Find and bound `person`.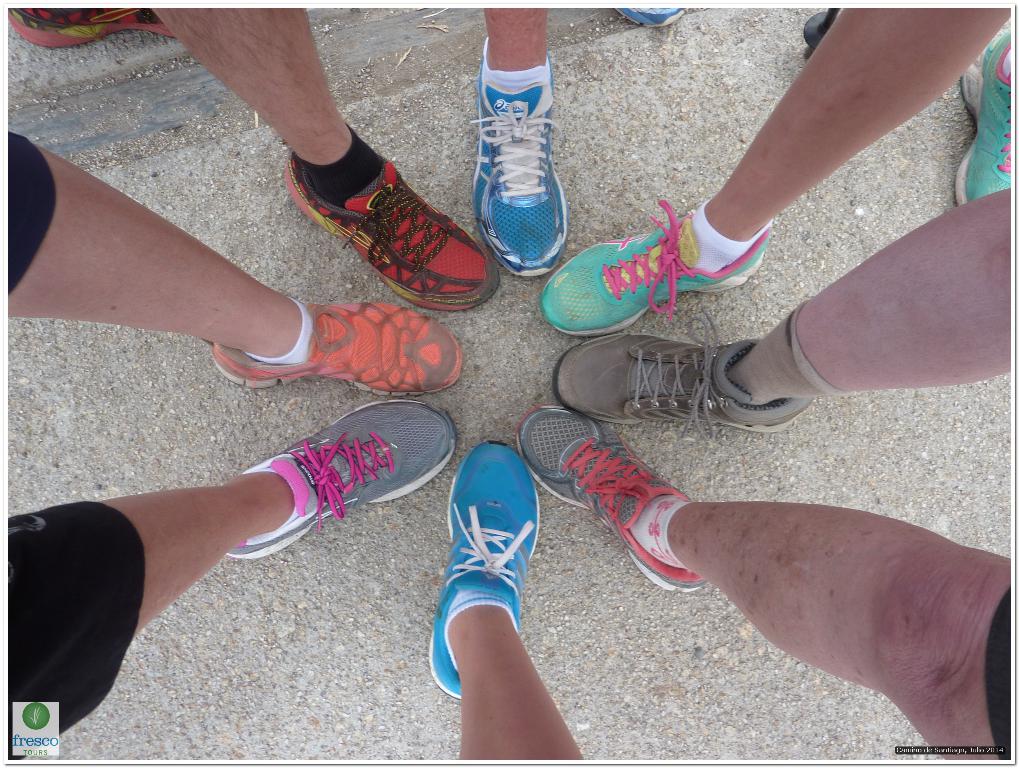
Bound: detection(543, 8, 1011, 339).
